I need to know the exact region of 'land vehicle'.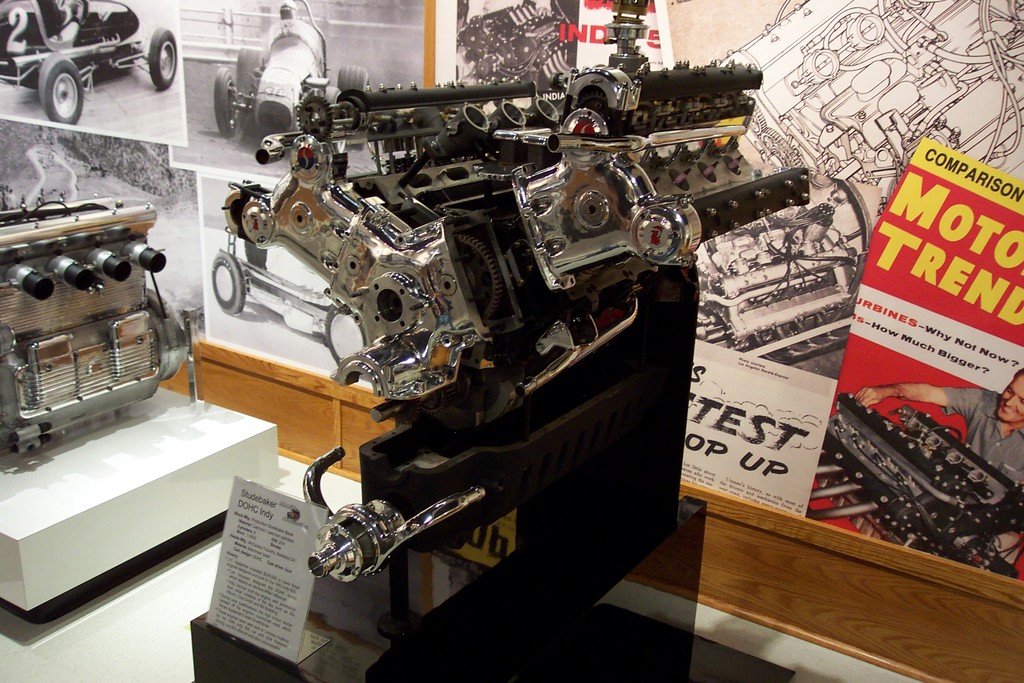
Region: {"x1": 213, "y1": 0, "x2": 372, "y2": 147}.
